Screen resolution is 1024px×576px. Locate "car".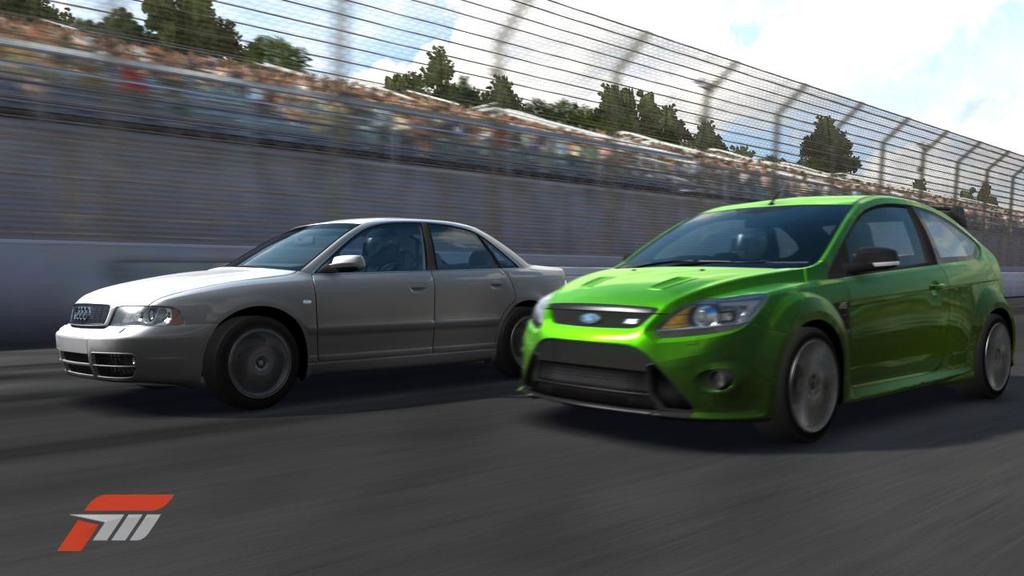
509:182:1021:439.
